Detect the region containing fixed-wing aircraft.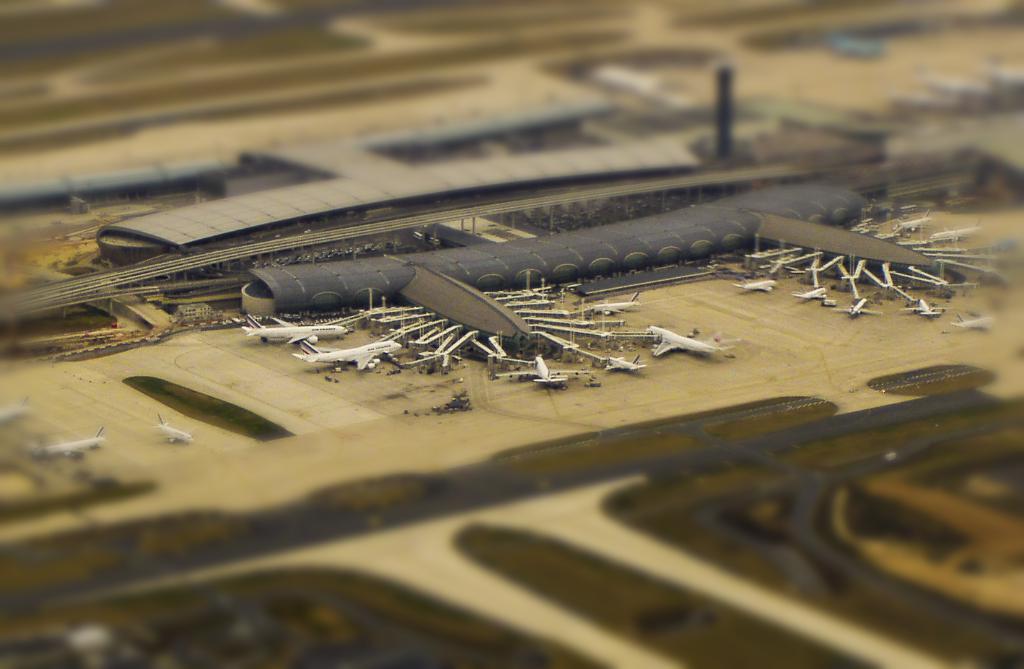
<bbox>38, 427, 108, 459</bbox>.
